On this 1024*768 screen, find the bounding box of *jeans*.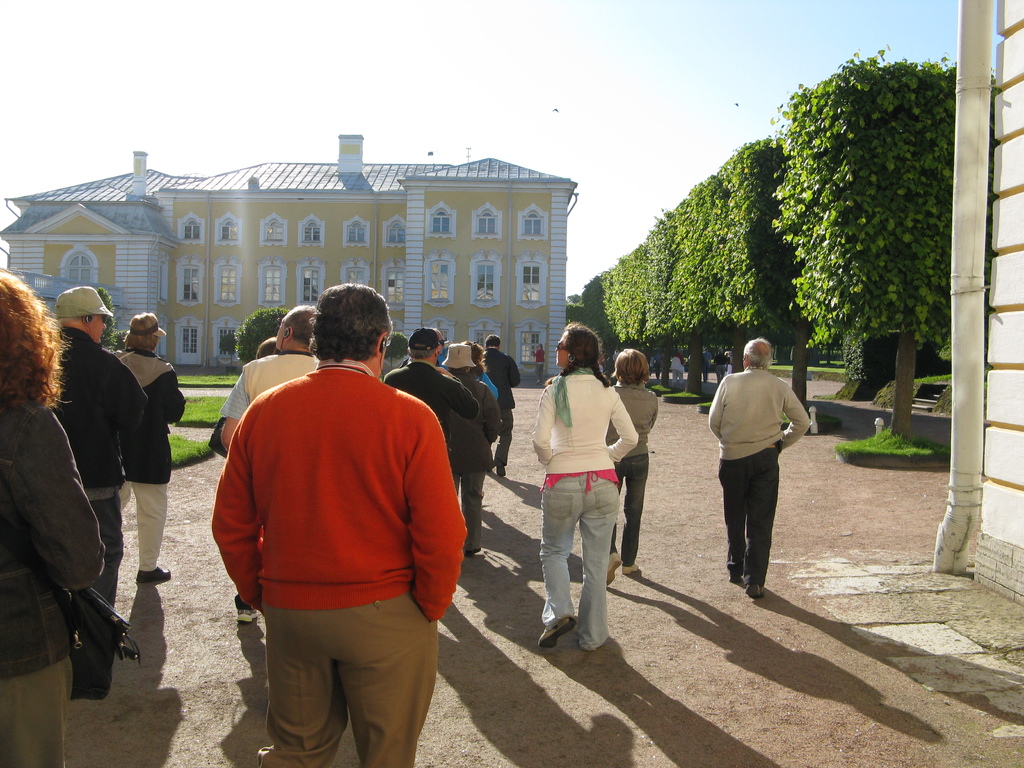
Bounding box: (x1=75, y1=495, x2=117, y2=699).
